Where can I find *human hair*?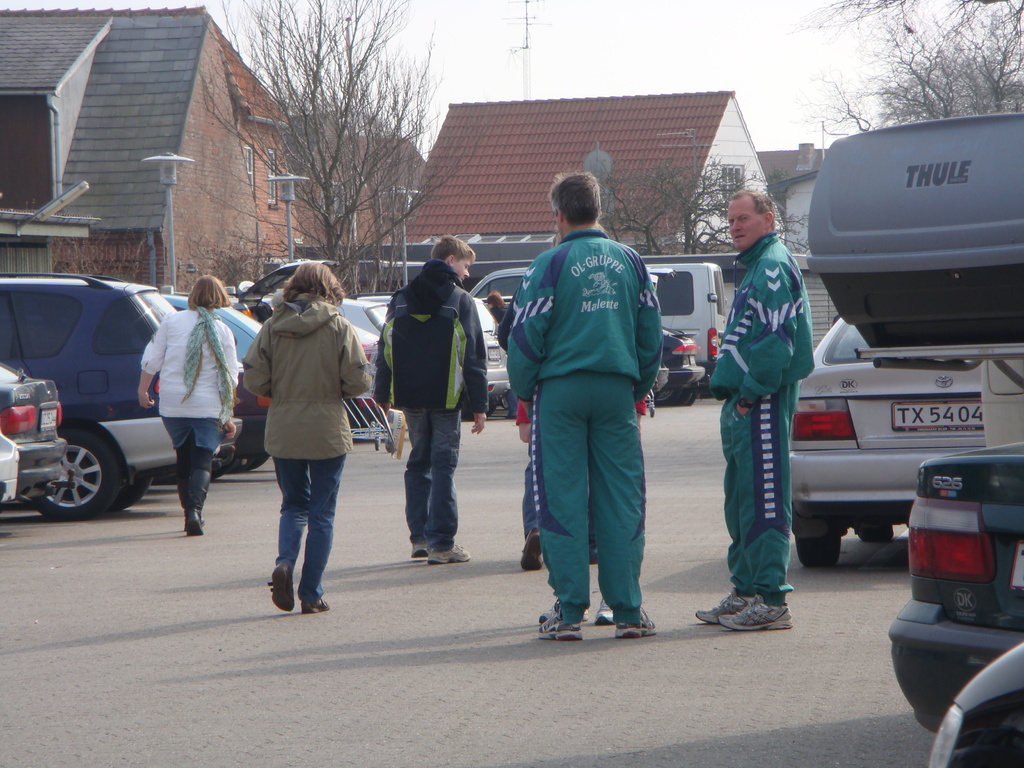
You can find it at box=[429, 233, 477, 265].
